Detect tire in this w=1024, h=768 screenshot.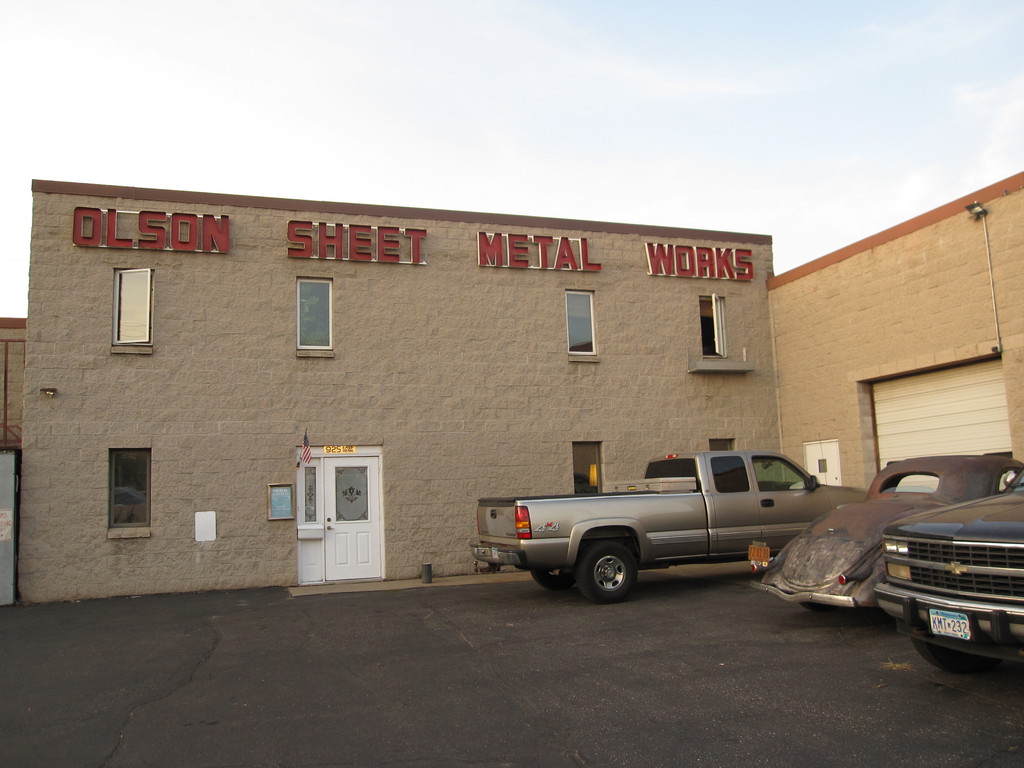
Detection: (left=573, top=540, right=639, bottom=598).
